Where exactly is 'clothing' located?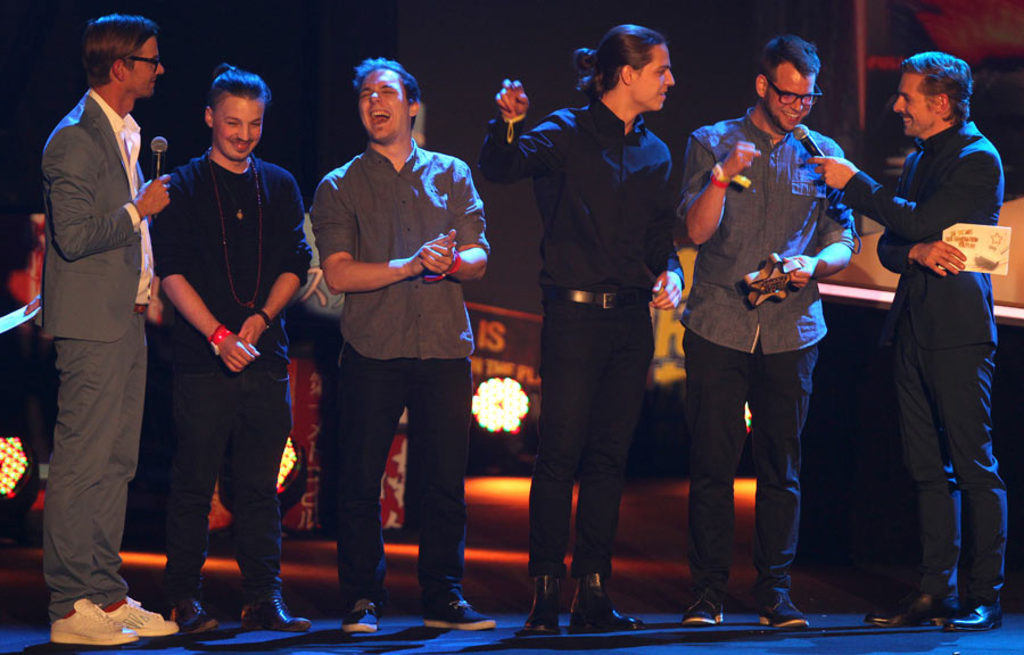
Its bounding box is detection(672, 107, 854, 589).
